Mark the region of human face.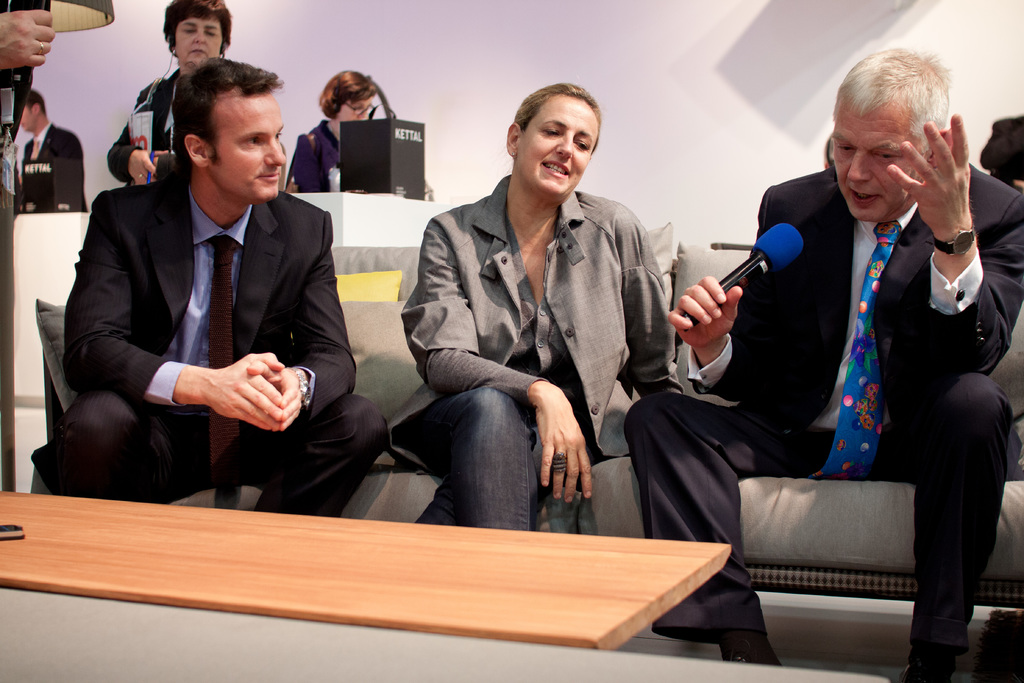
Region: rect(340, 96, 374, 122).
